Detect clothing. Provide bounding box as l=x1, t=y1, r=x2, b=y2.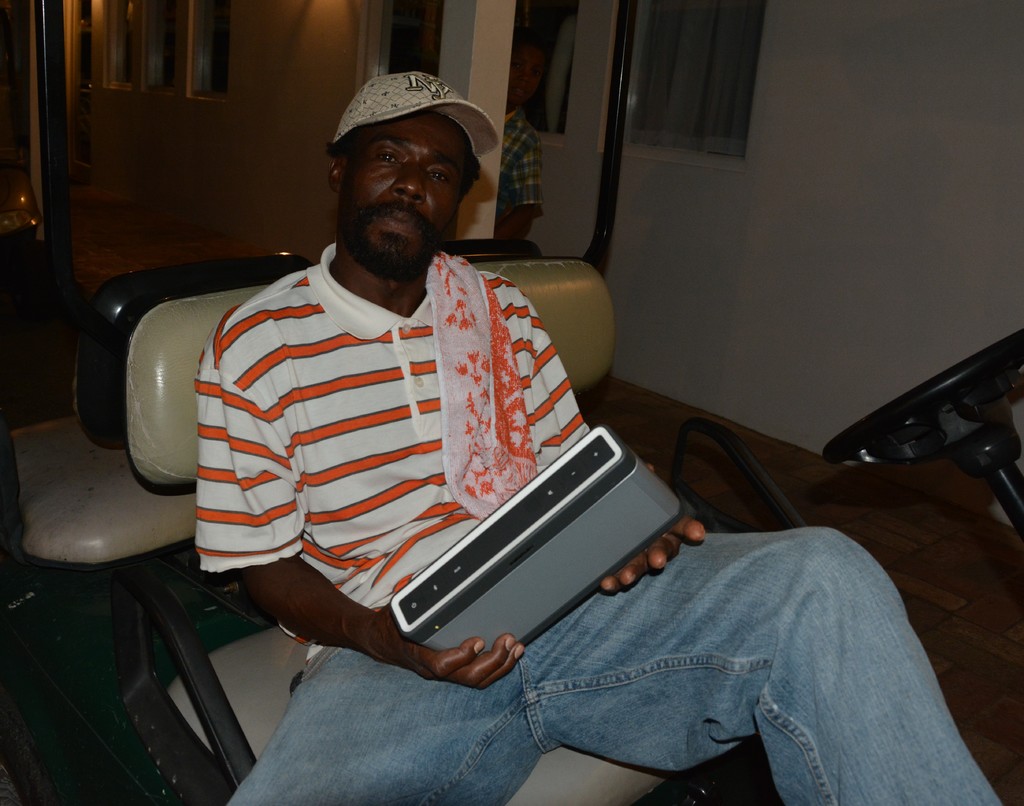
l=200, t=243, r=1000, b=800.
